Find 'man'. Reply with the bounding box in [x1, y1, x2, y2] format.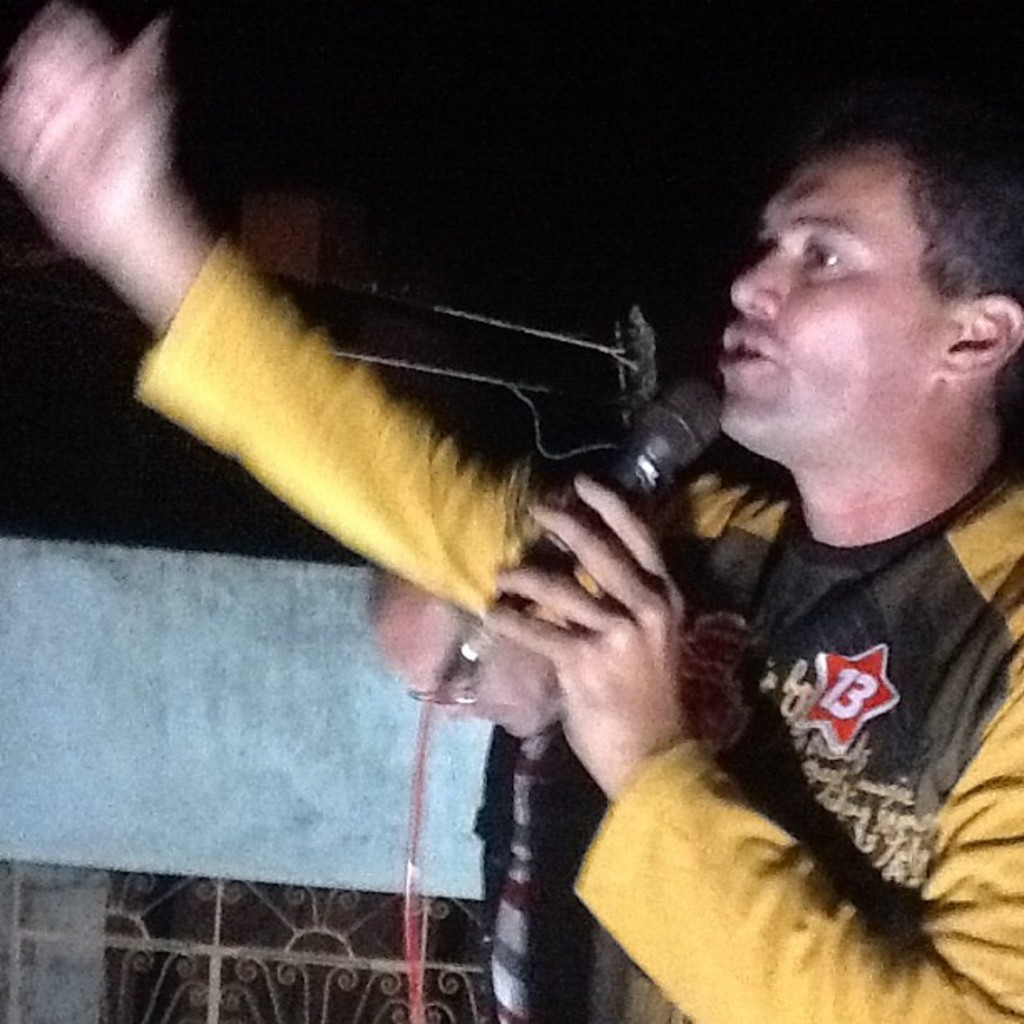
[142, 67, 1022, 984].
